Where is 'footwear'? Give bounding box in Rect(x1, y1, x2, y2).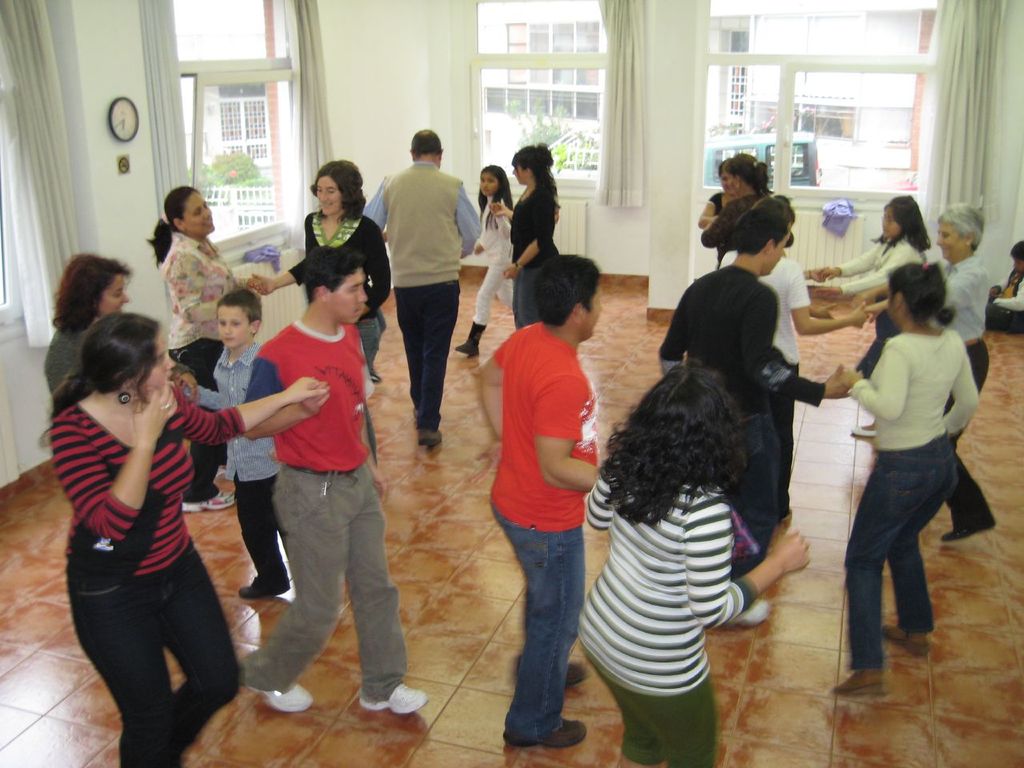
Rect(502, 714, 586, 748).
